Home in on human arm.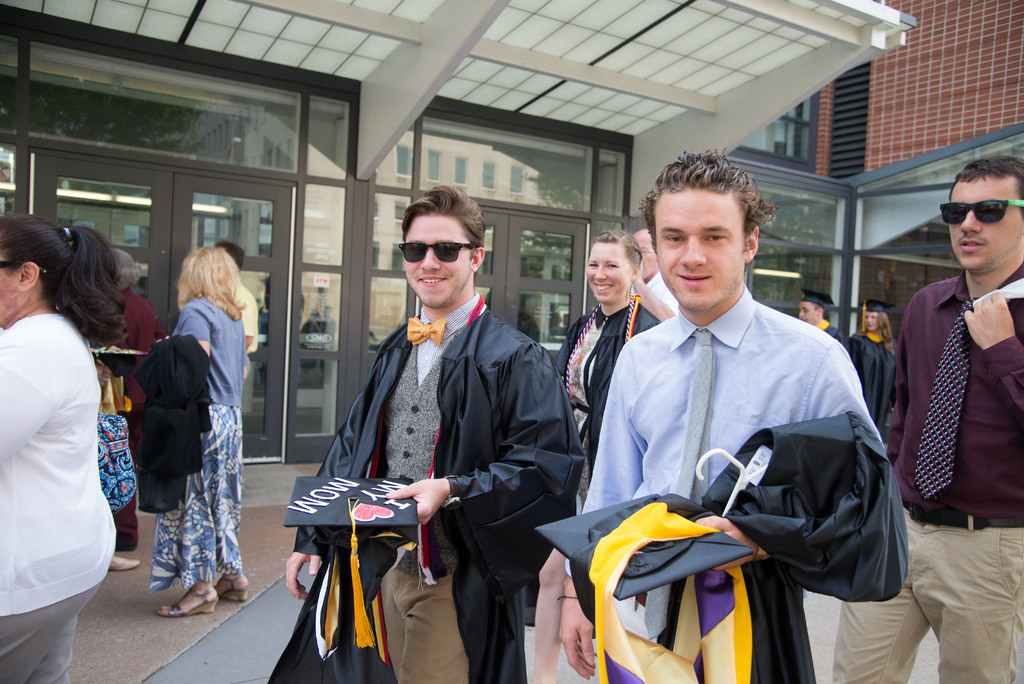
Homed in at bbox=(684, 336, 902, 573).
